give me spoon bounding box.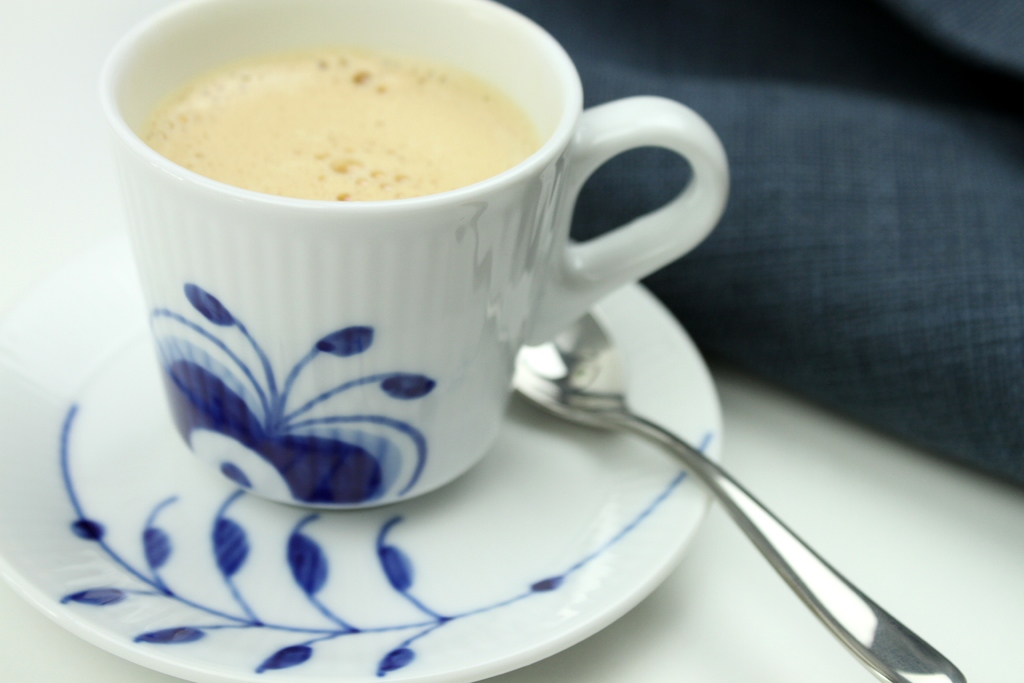
513, 309, 966, 682.
